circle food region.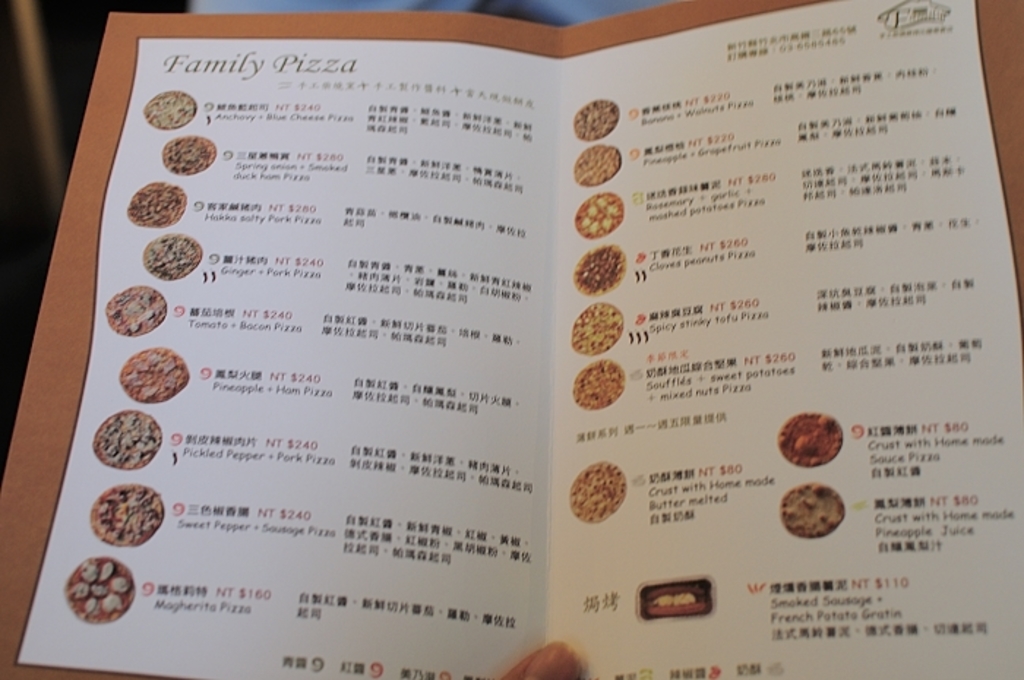
Region: [x1=569, y1=456, x2=628, y2=528].
